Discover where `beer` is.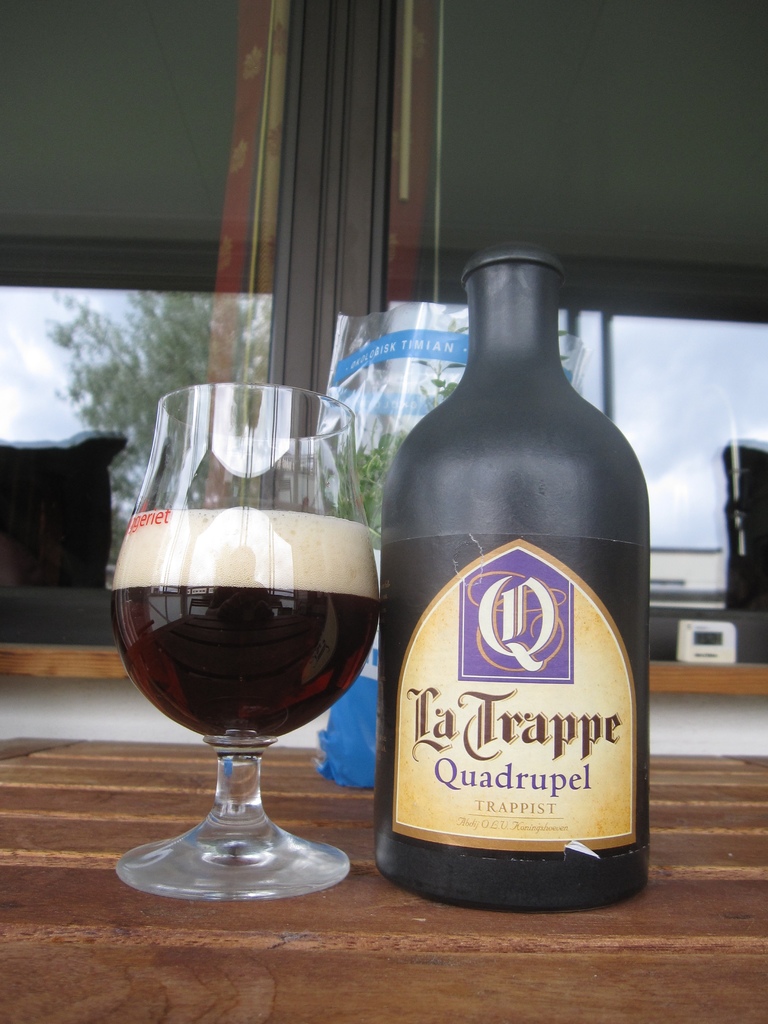
Discovered at {"x1": 103, "y1": 367, "x2": 401, "y2": 908}.
